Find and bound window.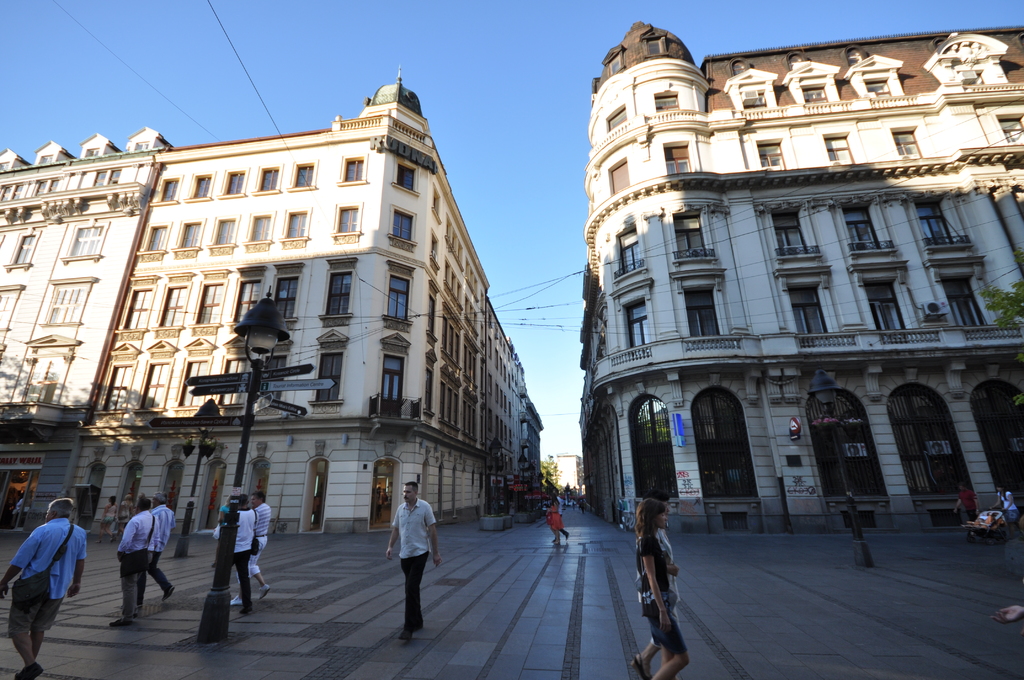
Bound: region(84, 148, 98, 158).
